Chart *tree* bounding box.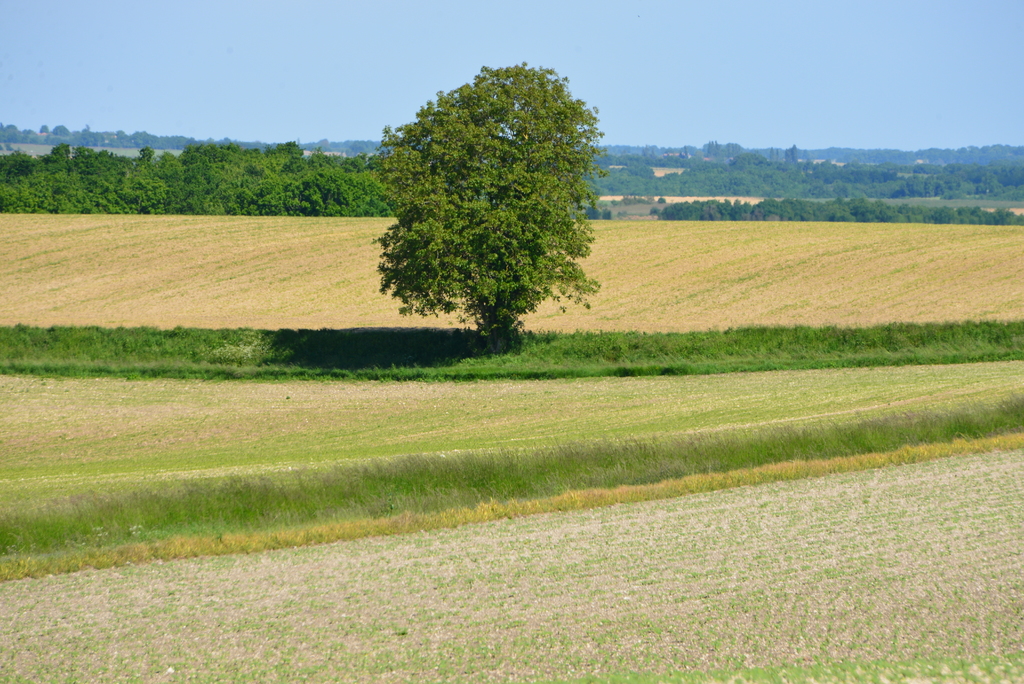
Charted: [left=362, top=50, right=617, bottom=361].
